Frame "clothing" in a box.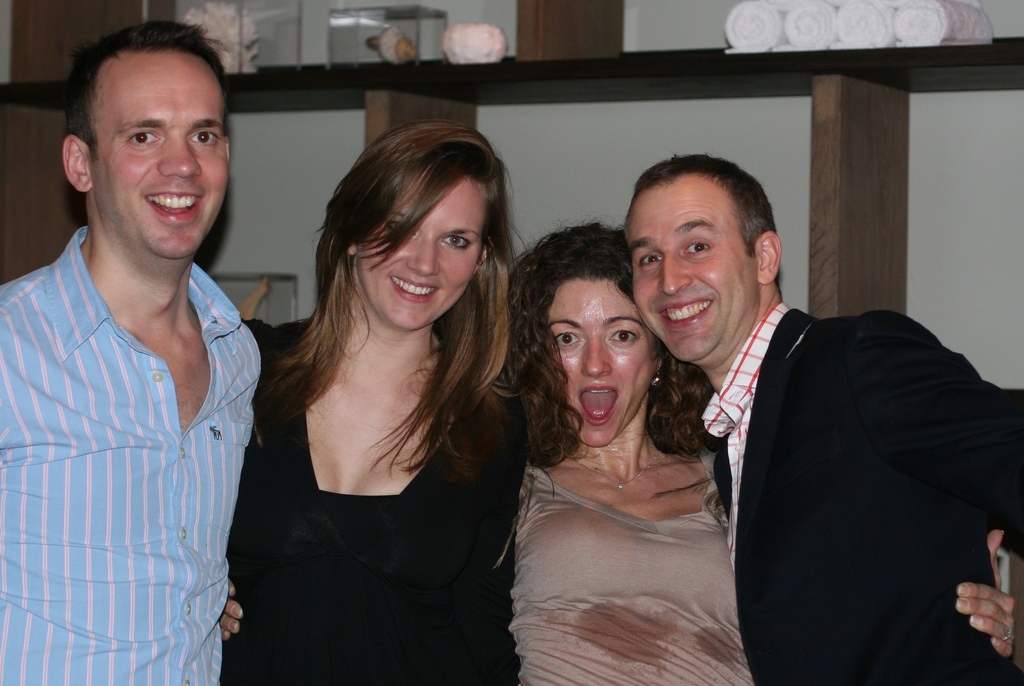
503,431,743,685.
